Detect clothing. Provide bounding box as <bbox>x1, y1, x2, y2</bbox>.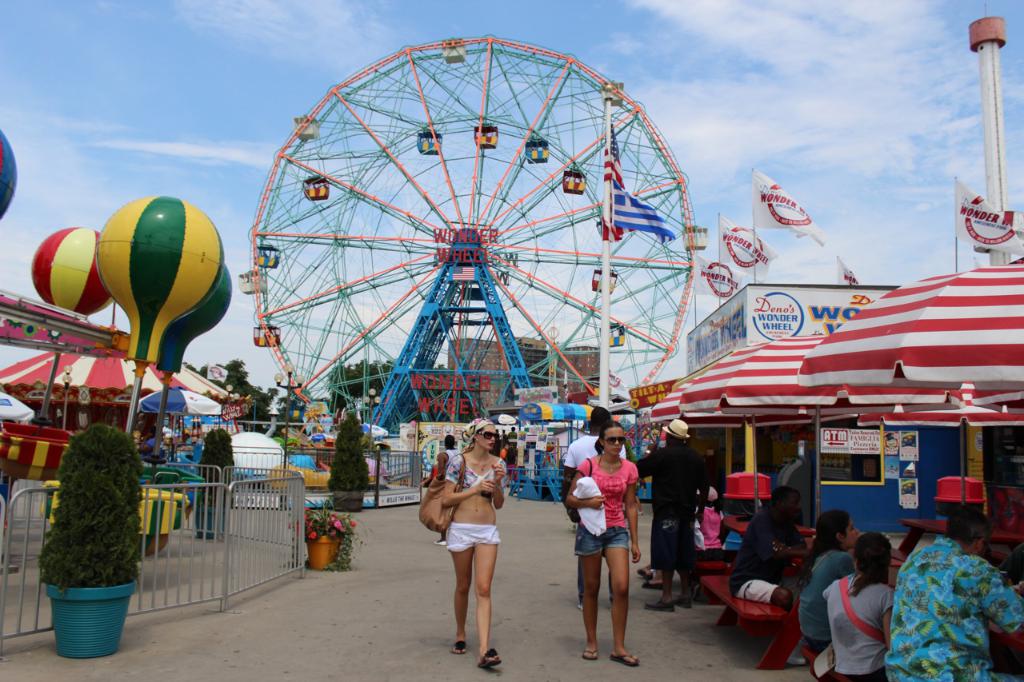
<bbox>819, 572, 898, 681</bbox>.
